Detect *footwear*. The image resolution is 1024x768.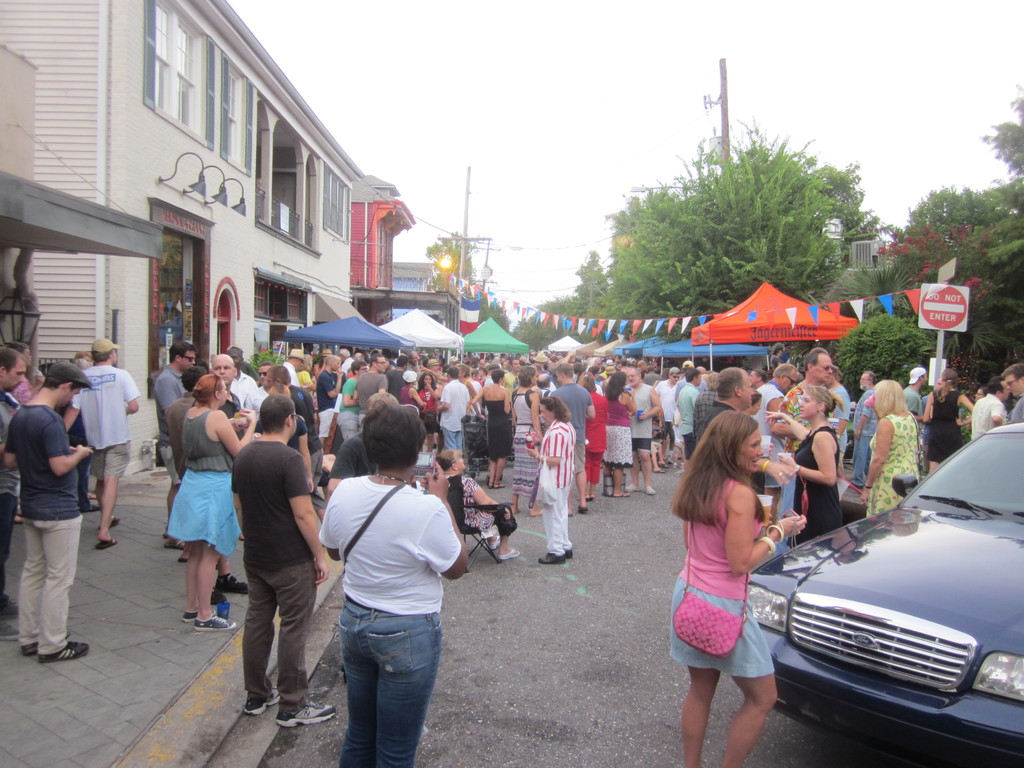
bbox=[243, 684, 282, 715].
